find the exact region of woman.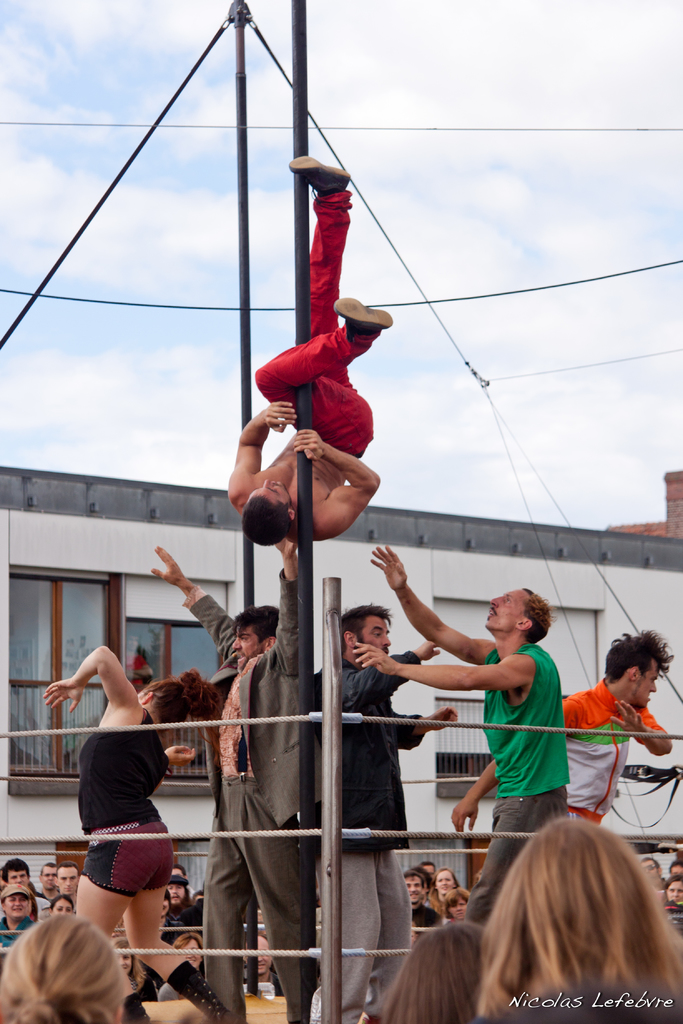
Exact region: [left=170, top=929, right=223, bottom=979].
